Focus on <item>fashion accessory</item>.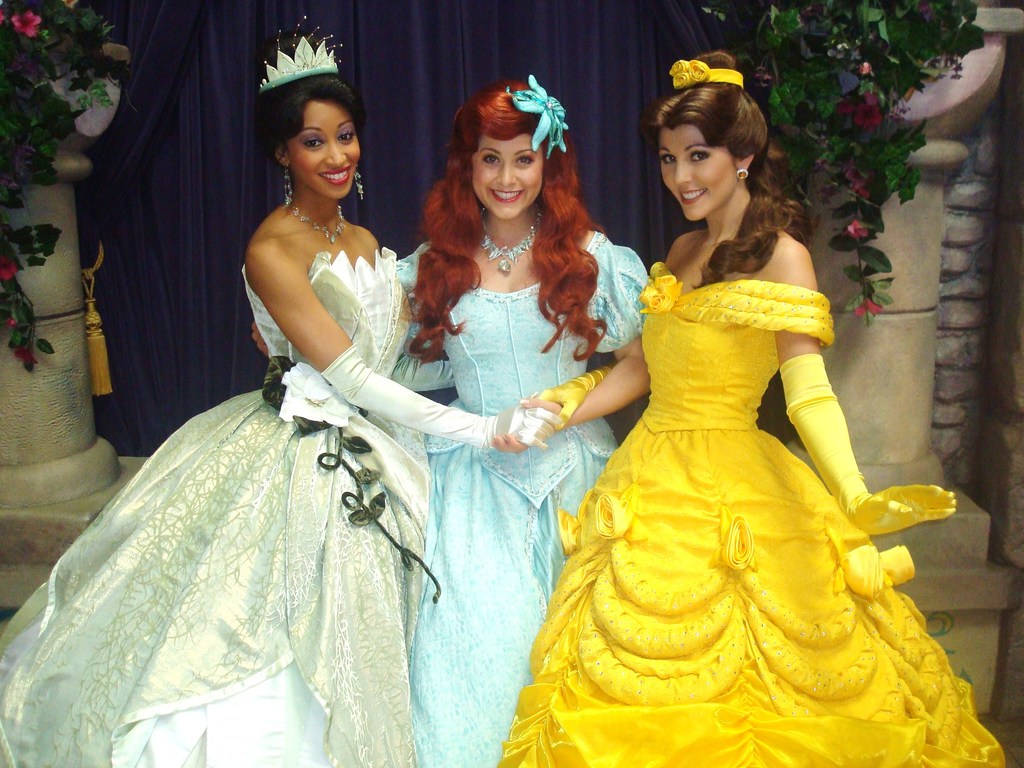
Focused at Rect(735, 168, 751, 182).
